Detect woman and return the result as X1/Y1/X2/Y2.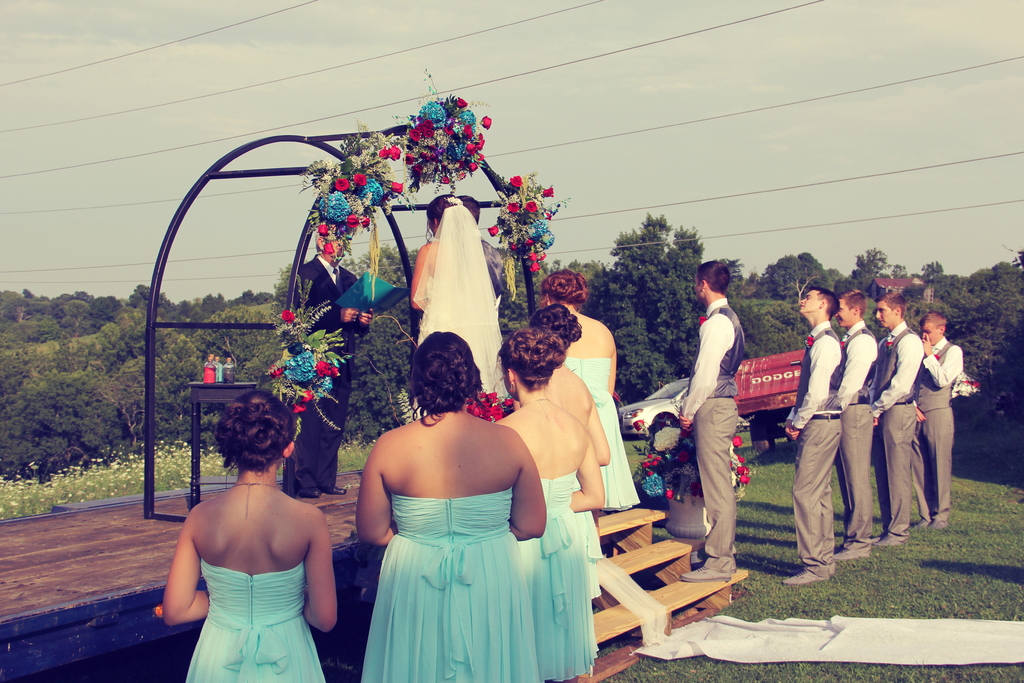
411/194/516/417.
